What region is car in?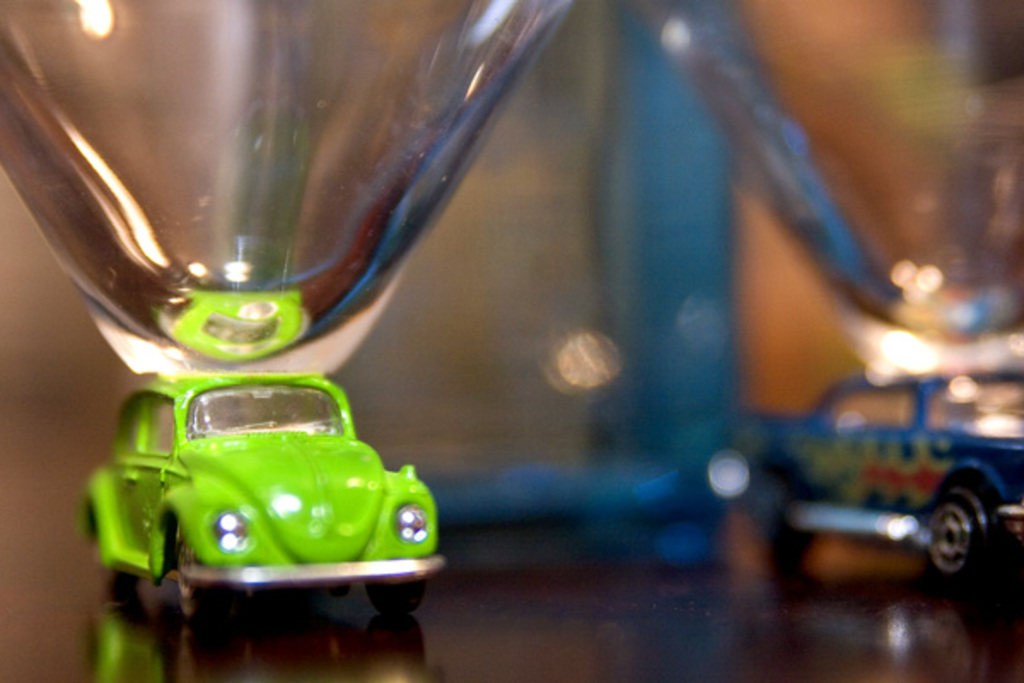
bbox=(765, 372, 1023, 606).
